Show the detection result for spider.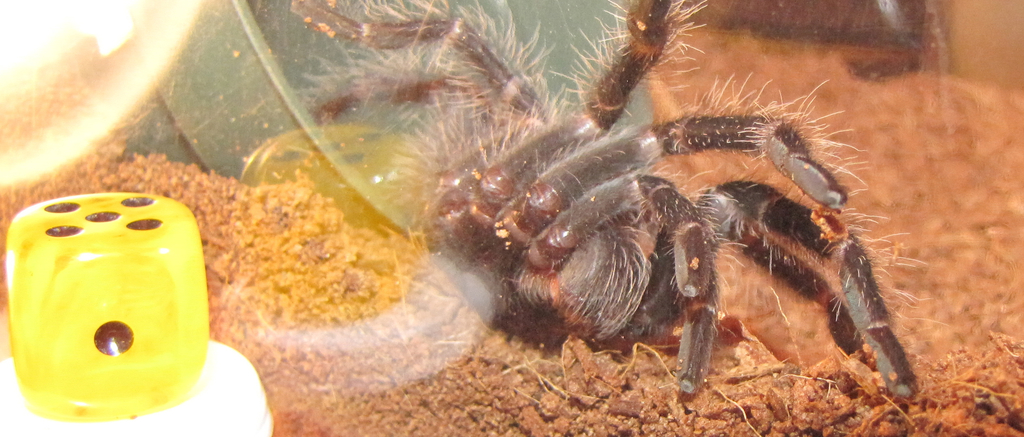
x1=289, y1=0, x2=920, y2=397.
